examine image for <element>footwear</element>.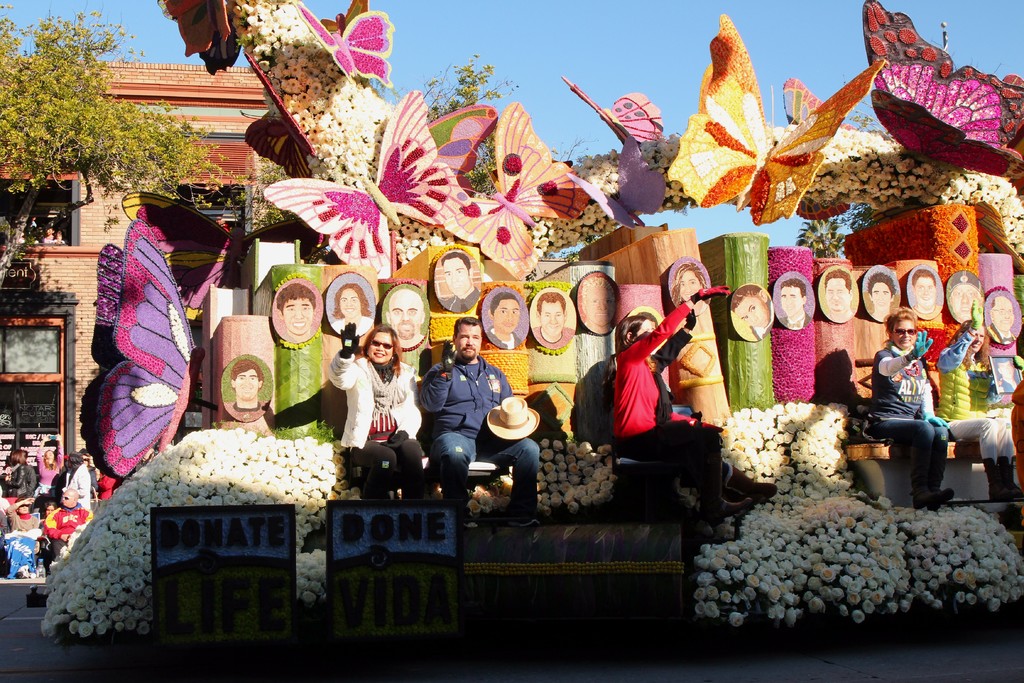
Examination result: 729:462:779:504.
